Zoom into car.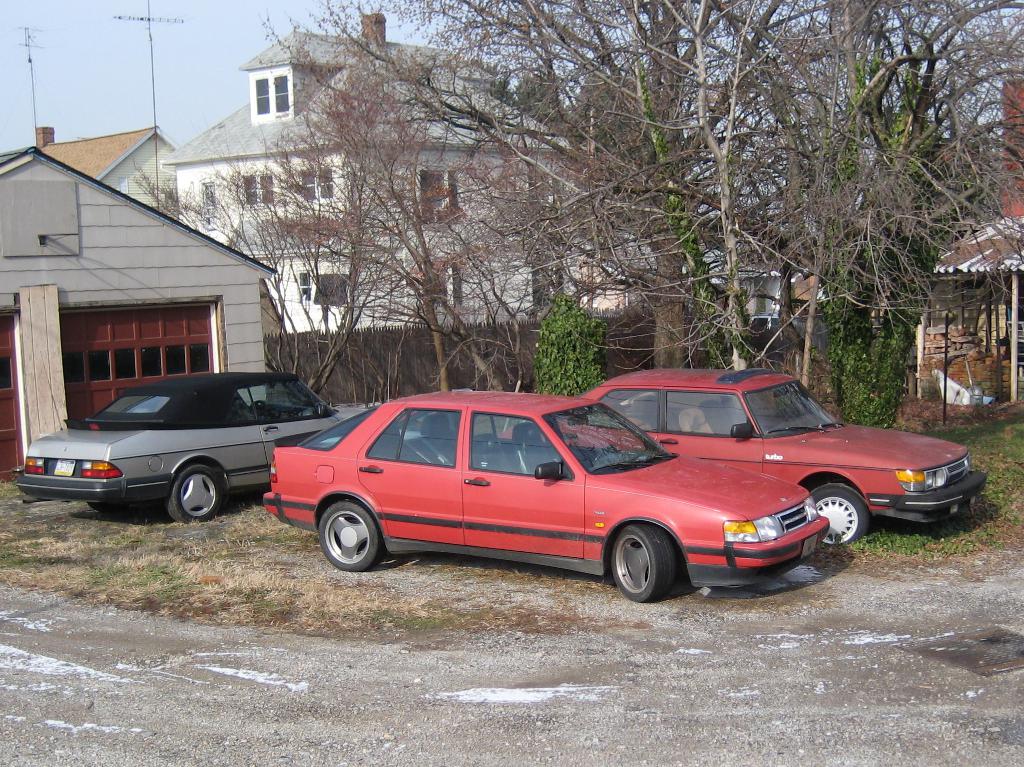
Zoom target: x1=500 y1=366 x2=987 y2=548.
